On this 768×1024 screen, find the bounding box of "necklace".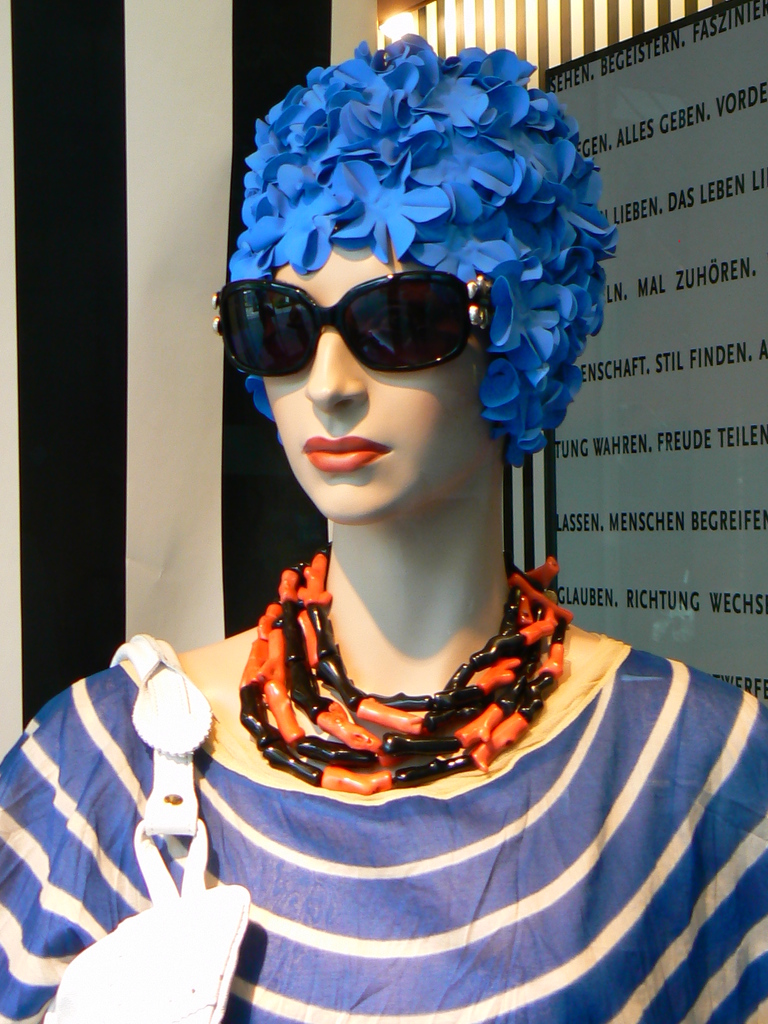
Bounding box: pyautogui.locateOnScreen(264, 541, 561, 820).
